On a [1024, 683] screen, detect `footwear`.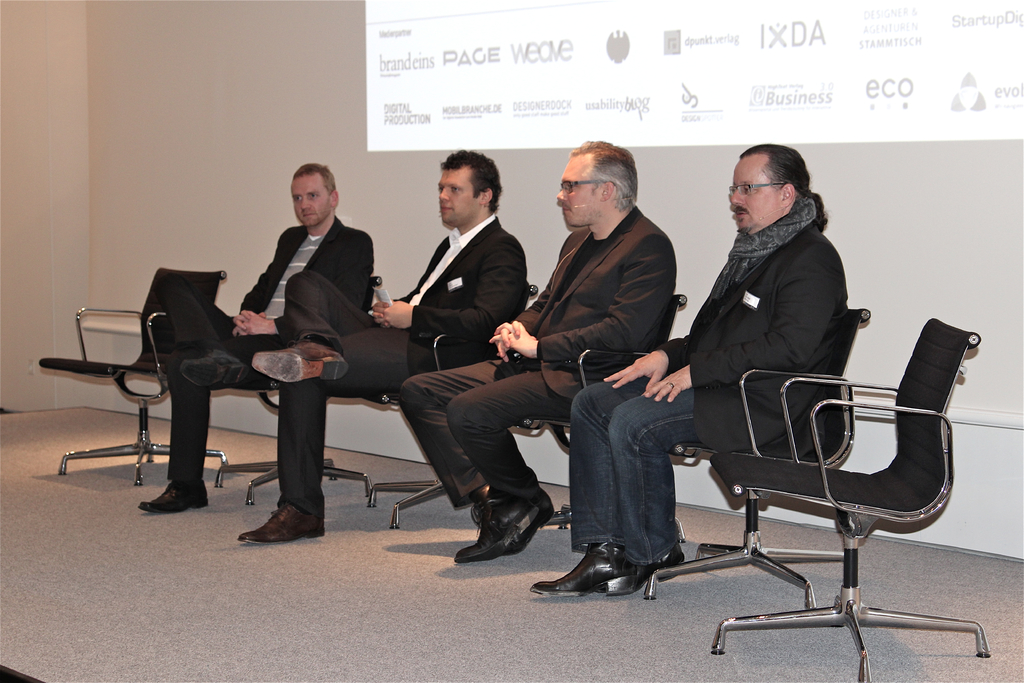
(left=138, top=483, right=207, bottom=512).
